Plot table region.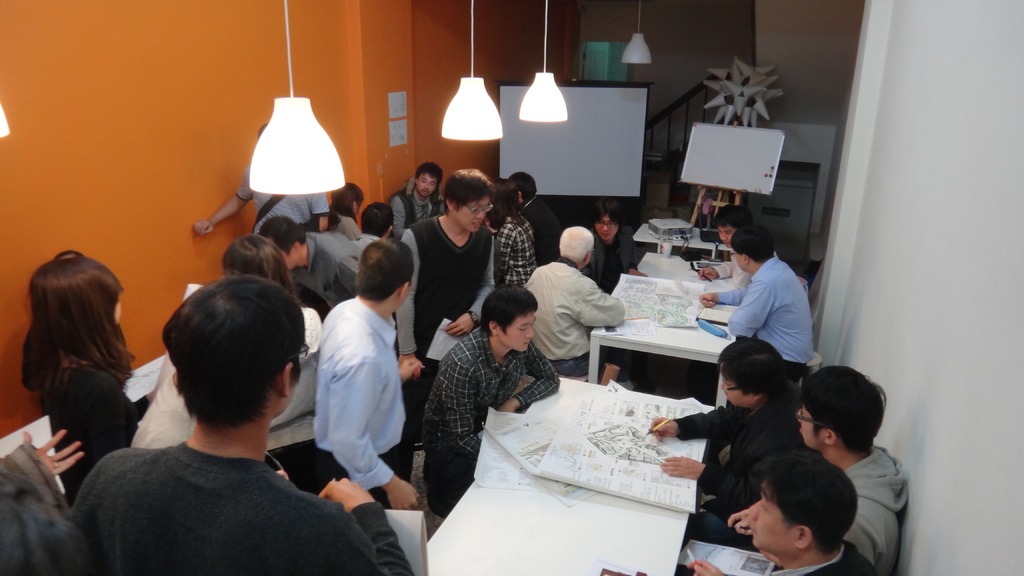
Plotted at left=404, top=376, right=733, bottom=575.
